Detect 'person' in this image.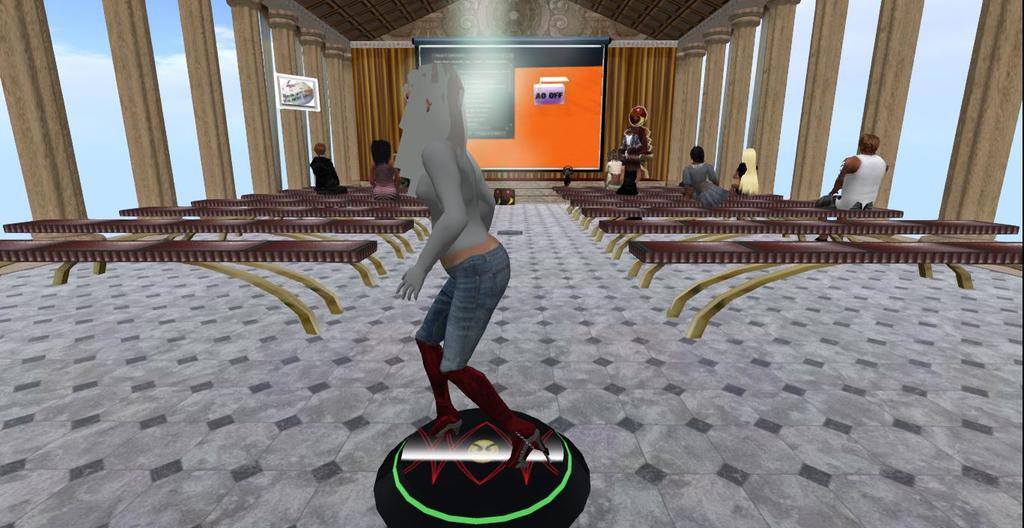
Detection: crop(306, 139, 350, 199).
